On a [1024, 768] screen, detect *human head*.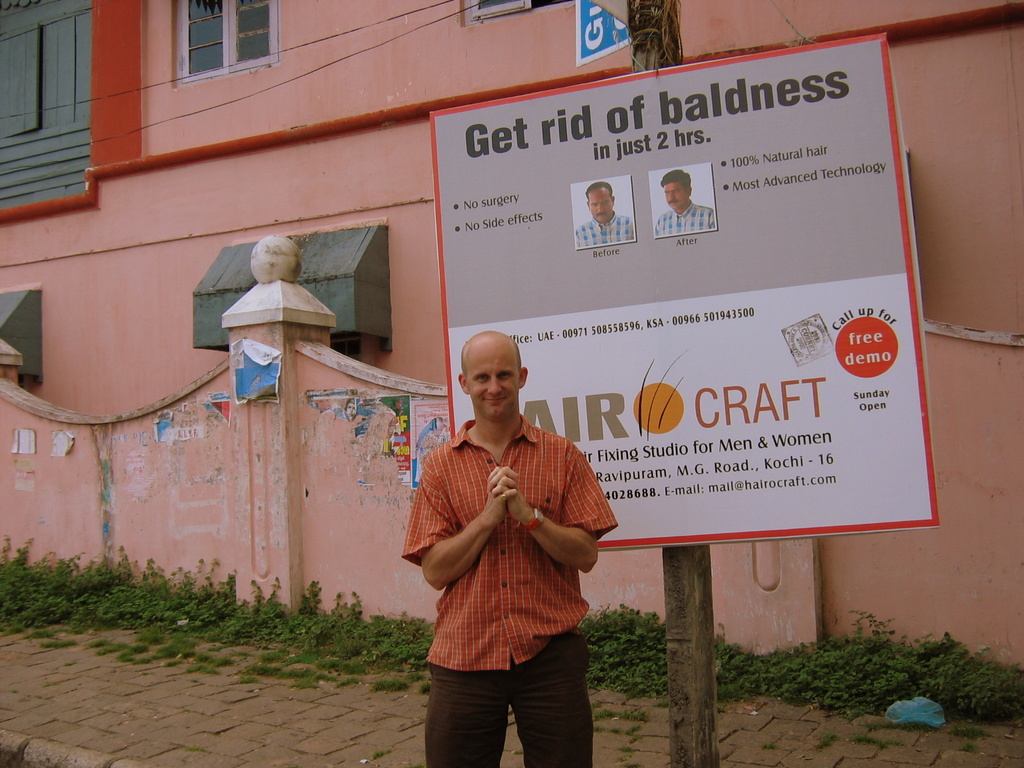
x1=586 y1=180 x2=614 y2=226.
